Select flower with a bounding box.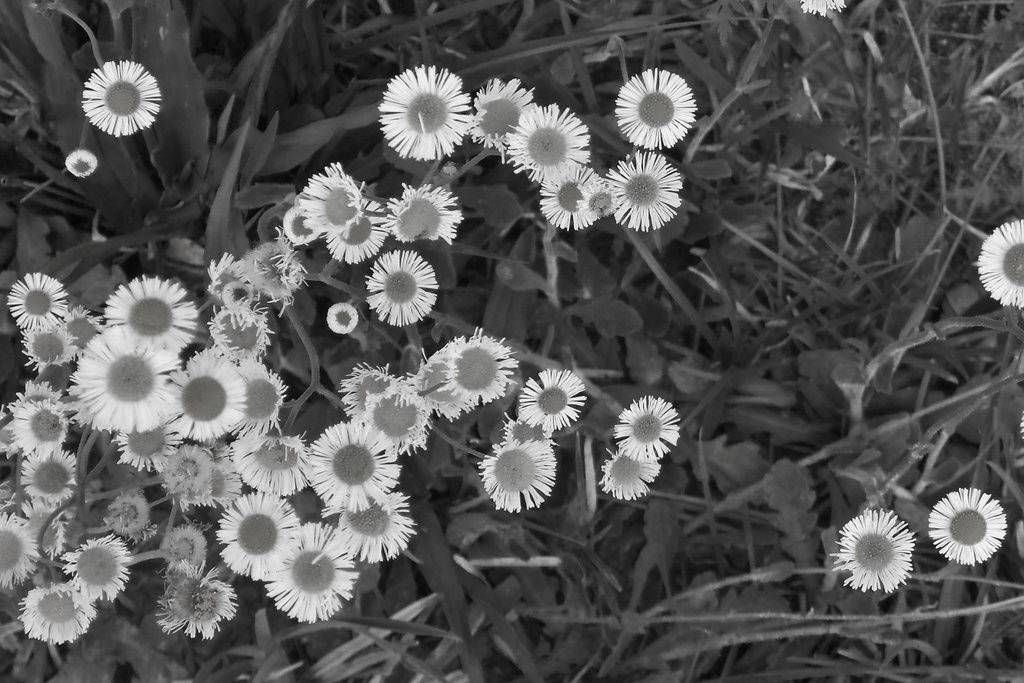
bbox=[608, 147, 684, 229].
